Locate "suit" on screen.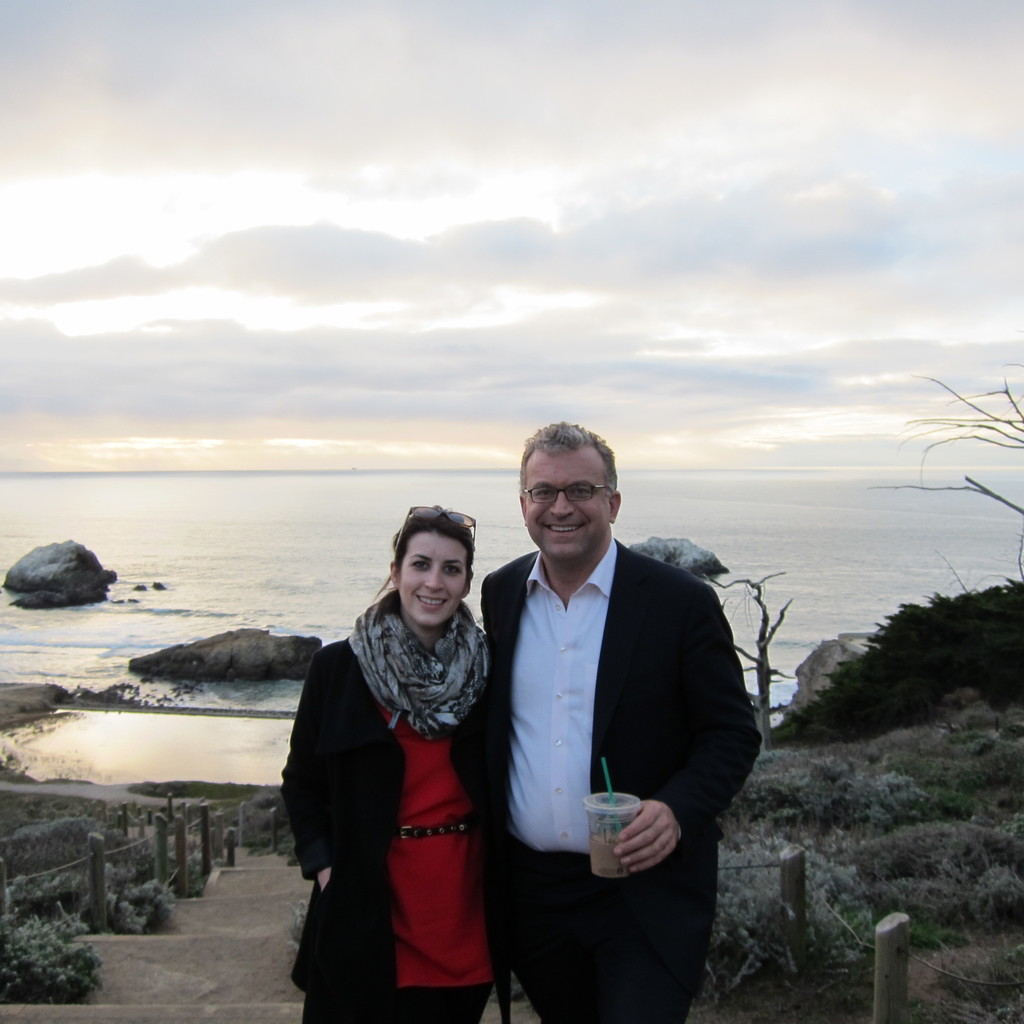
On screen at bbox=[469, 429, 836, 961].
